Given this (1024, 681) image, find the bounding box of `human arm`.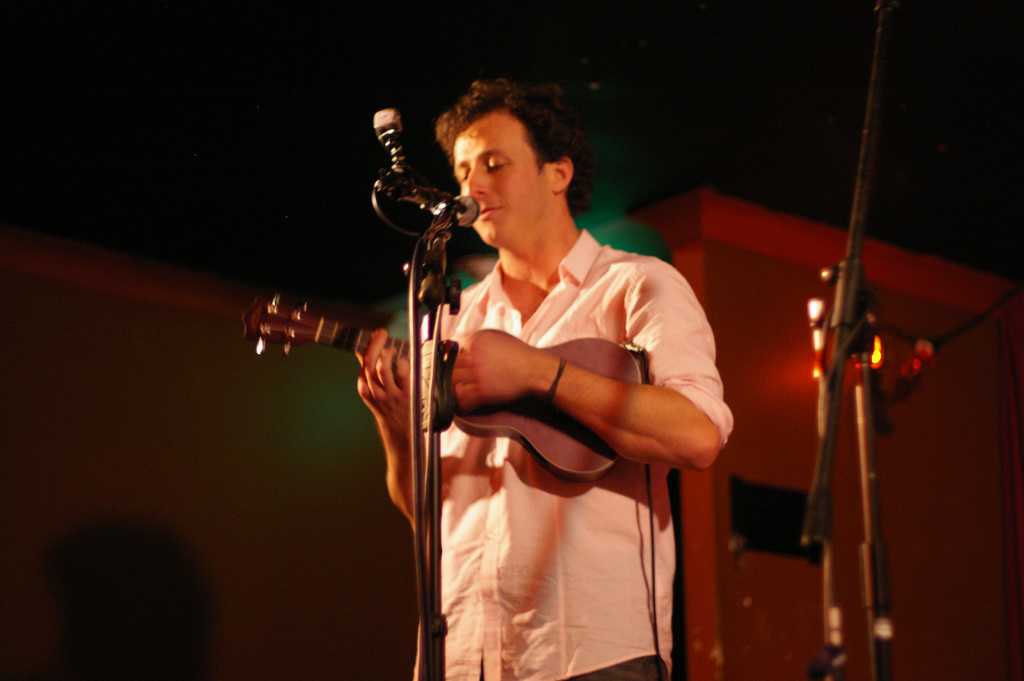
pyautogui.locateOnScreen(356, 323, 440, 540).
